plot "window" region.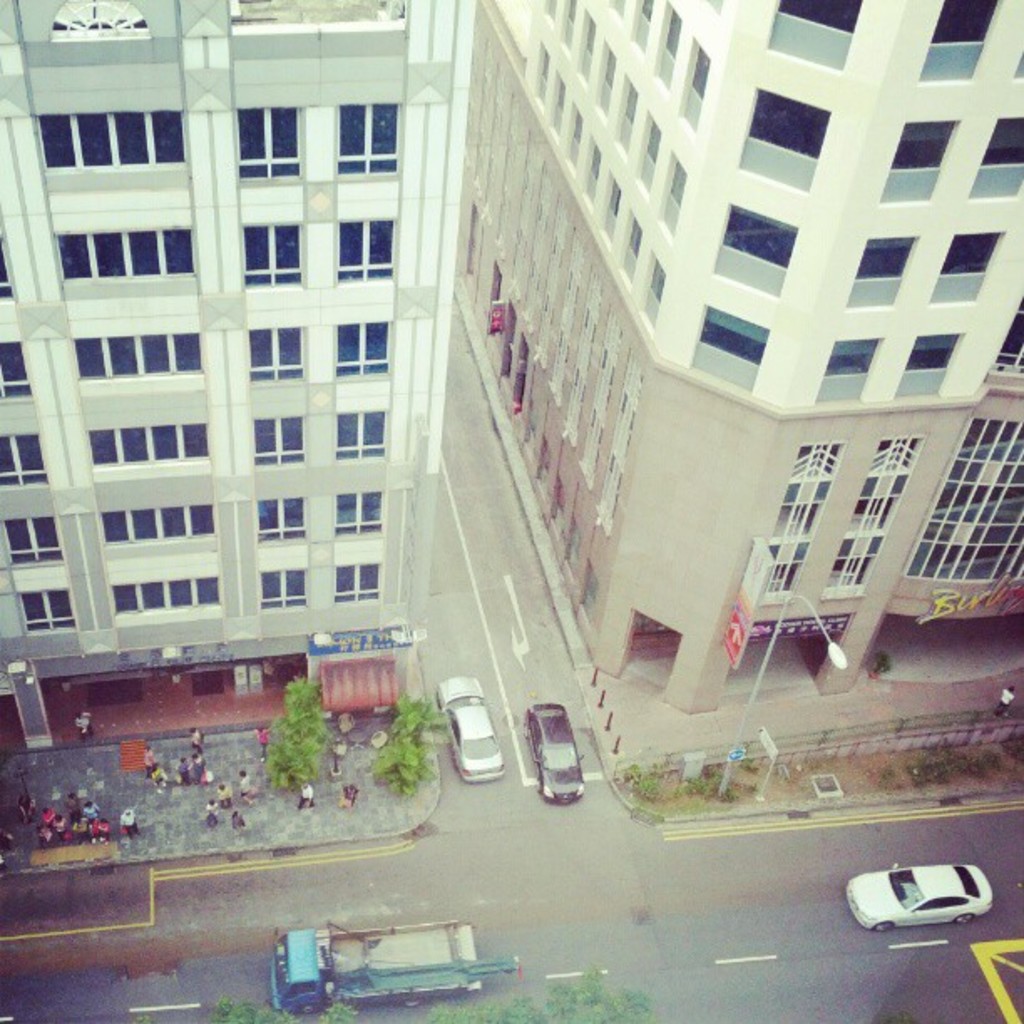
Plotted at locate(812, 338, 878, 407).
